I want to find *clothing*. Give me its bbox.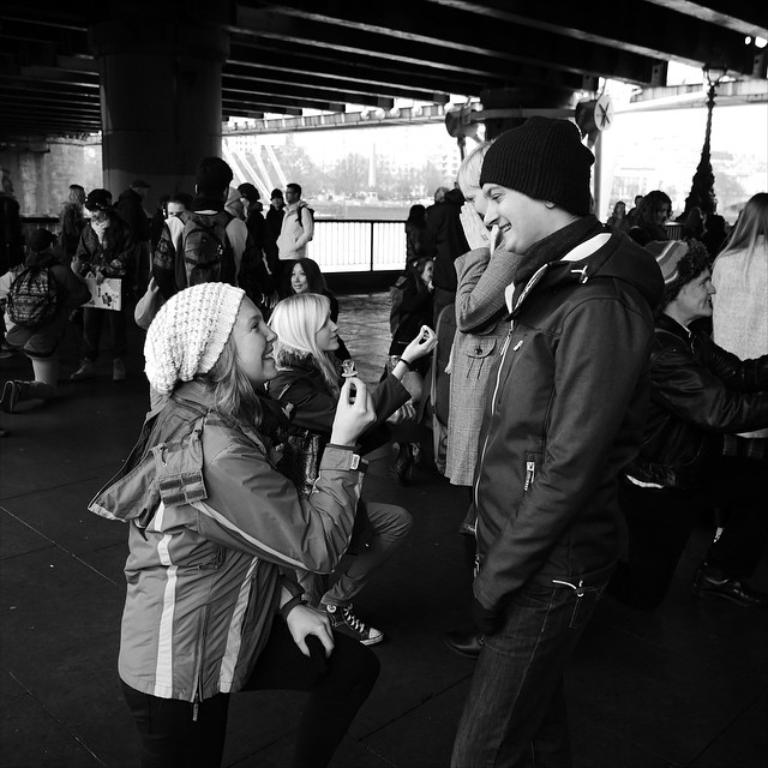
{"x1": 270, "y1": 202, "x2": 308, "y2": 262}.
